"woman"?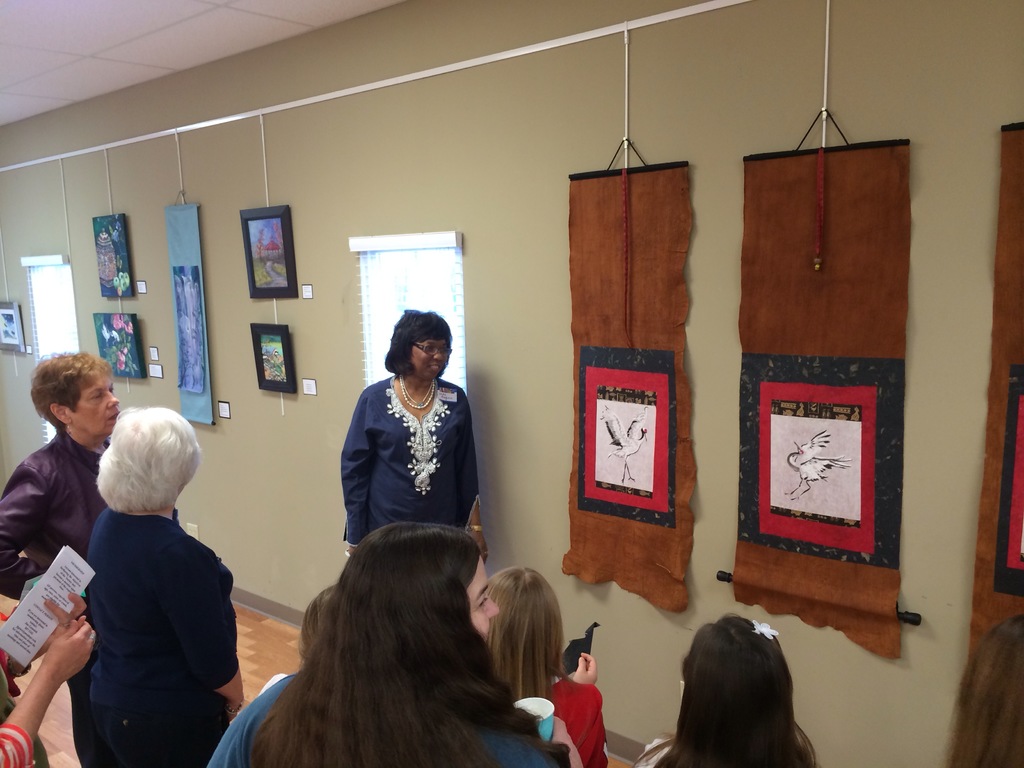
(323,311,479,583)
